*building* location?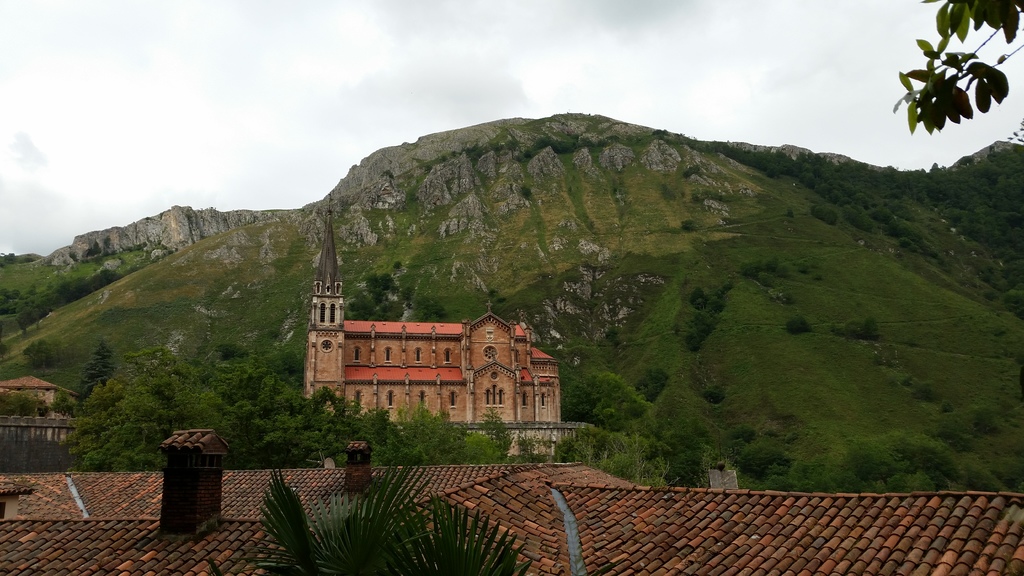
(305,193,564,438)
